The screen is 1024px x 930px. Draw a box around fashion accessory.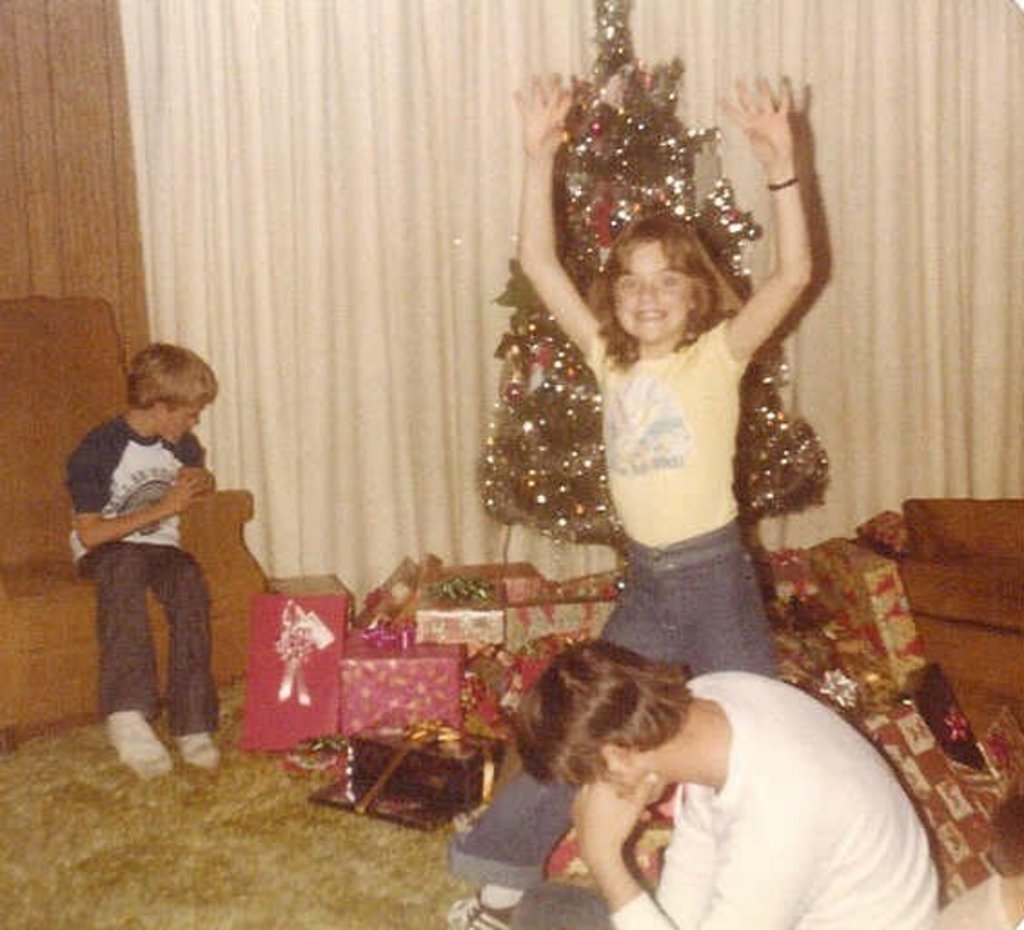
<bbox>770, 178, 797, 191</bbox>.
